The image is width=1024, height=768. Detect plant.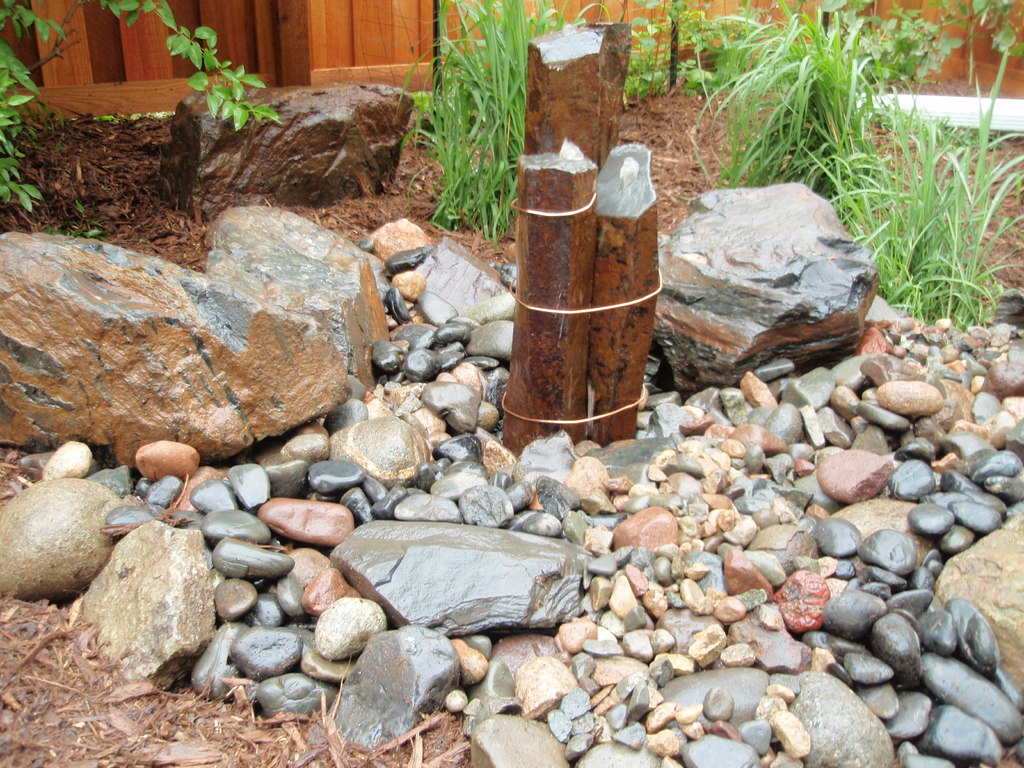
Detection: <bbox>805, 52, 1023, 348</bbox>.
